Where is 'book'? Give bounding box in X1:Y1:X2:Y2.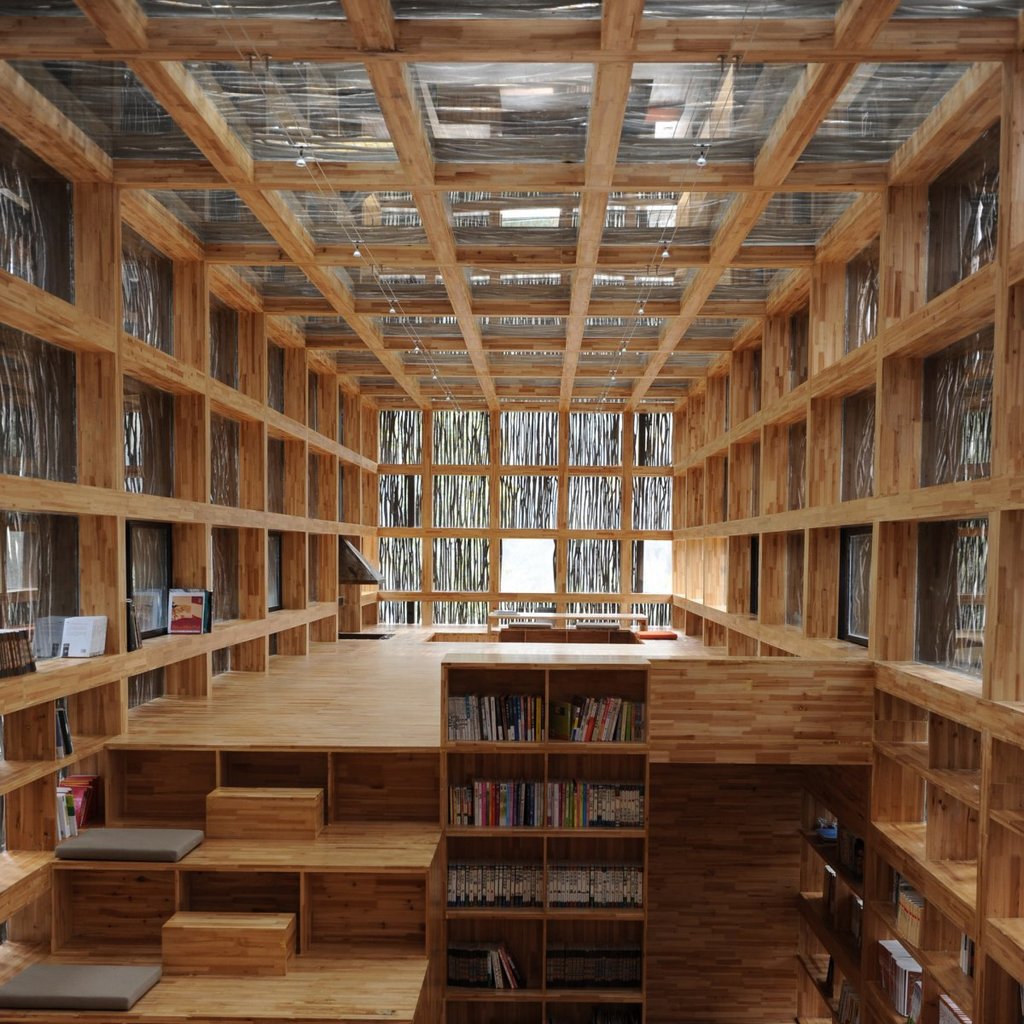
504:947:522:992.
